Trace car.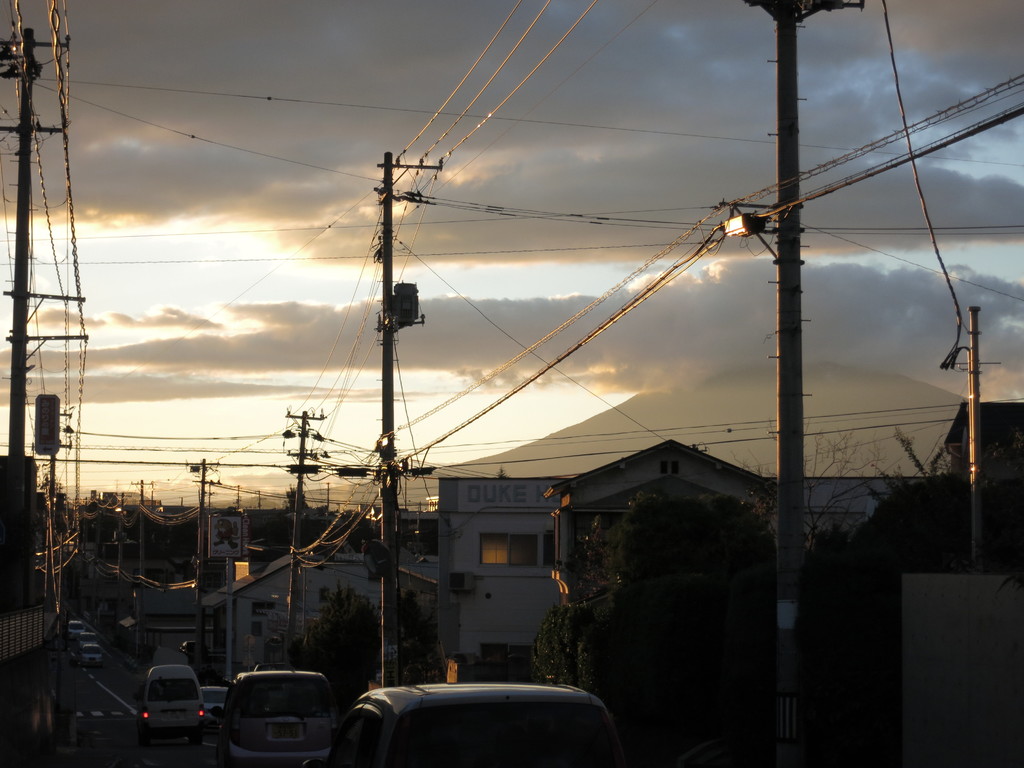
Traced to Rect(81, 643, 100, 663).
